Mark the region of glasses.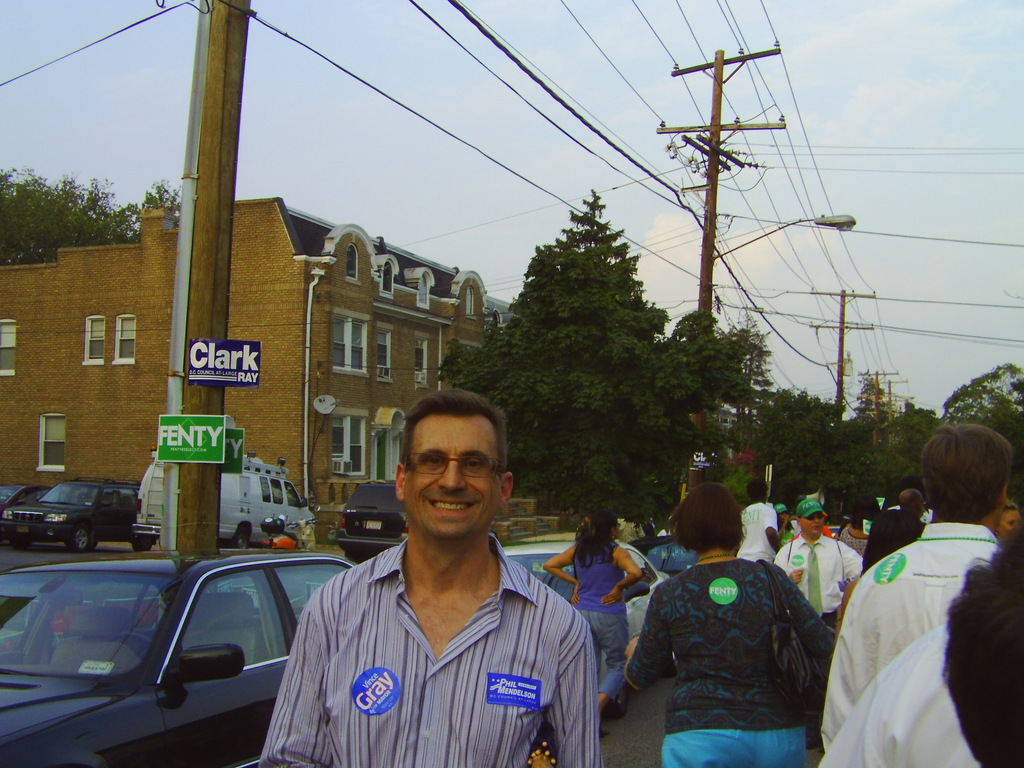
Region: l=401, t=453, r=499, b=480.
